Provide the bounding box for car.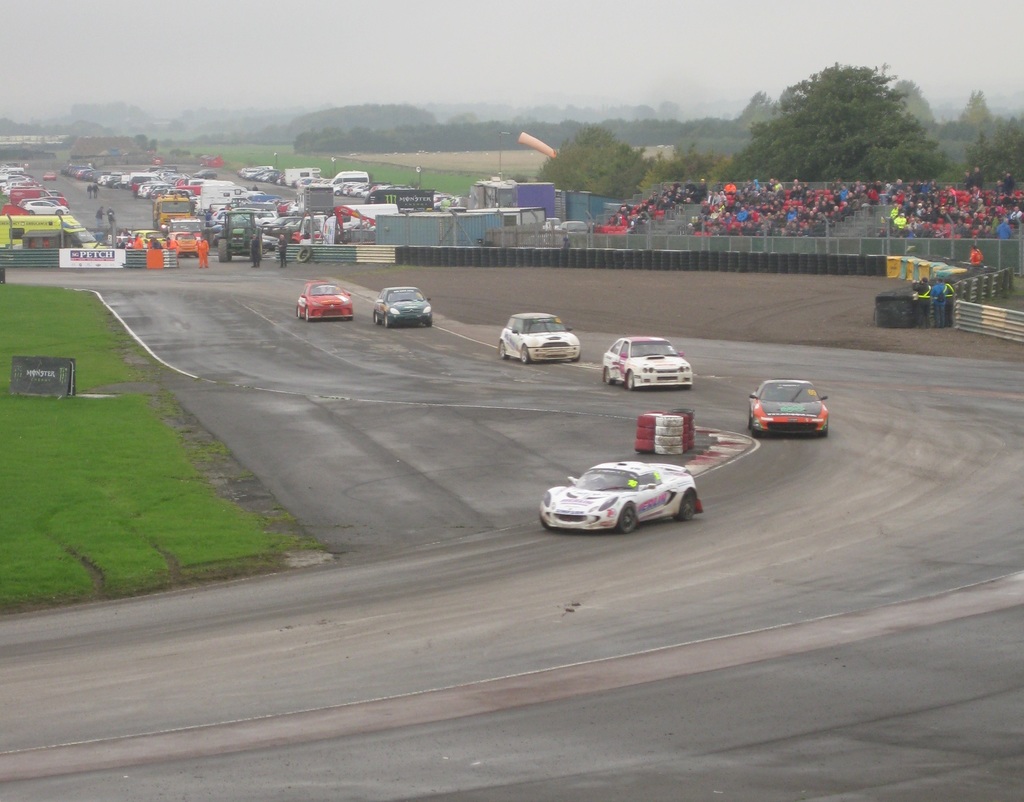
[500,313,581,362].
